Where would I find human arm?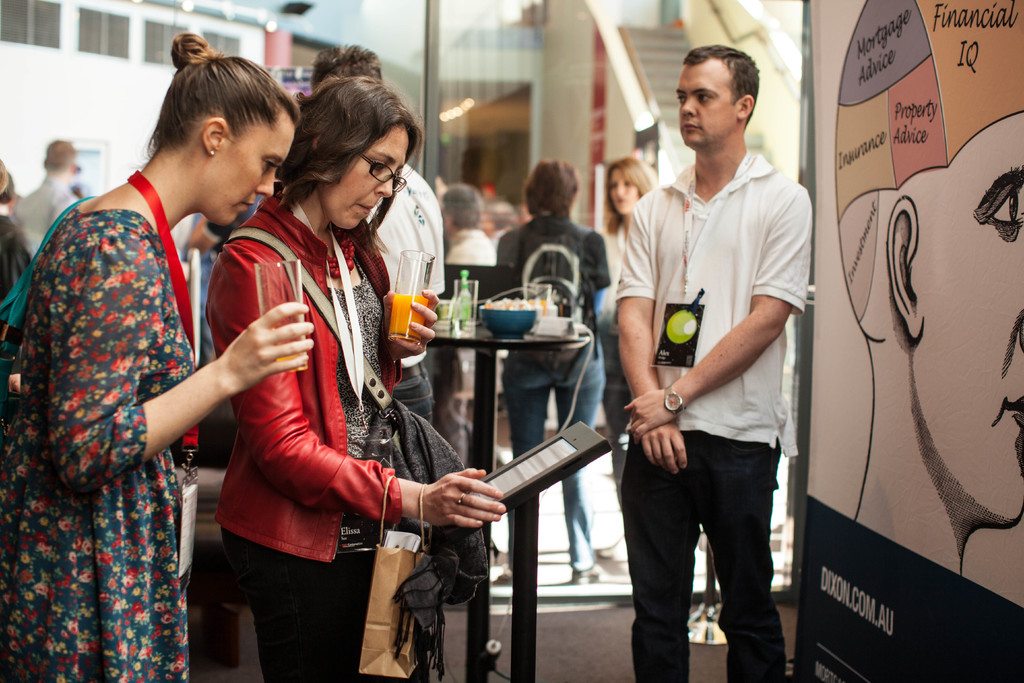
At BBox(614, 194, 693, 473).
